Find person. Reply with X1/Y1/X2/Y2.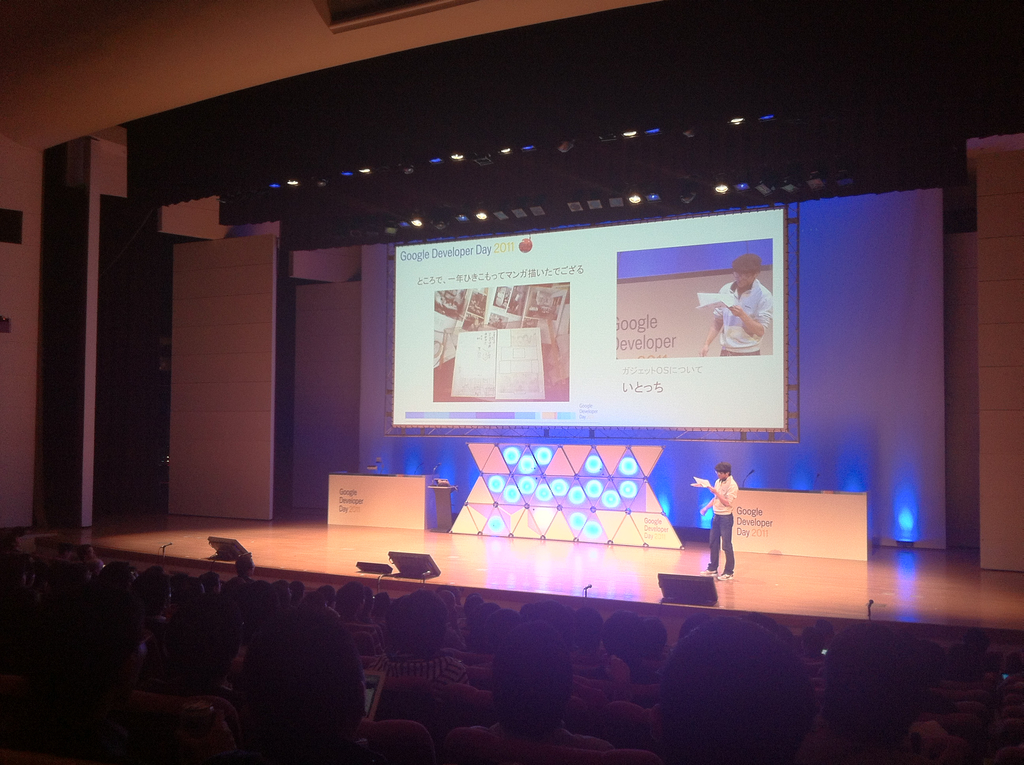
697/462/742/579.
